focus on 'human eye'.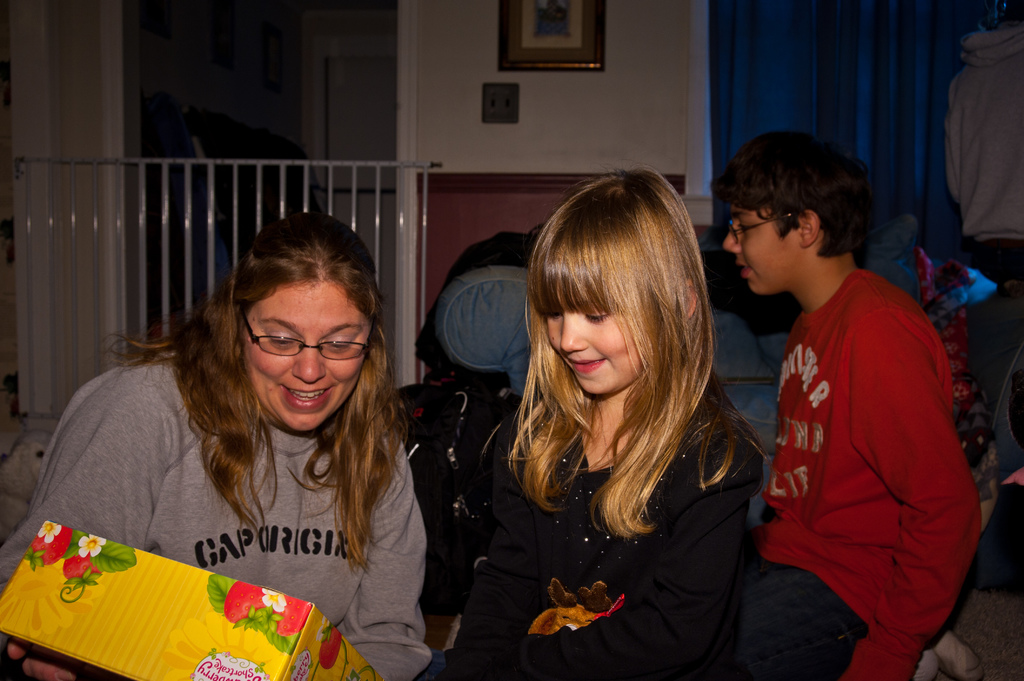
Focused at 326:333:353:355.
